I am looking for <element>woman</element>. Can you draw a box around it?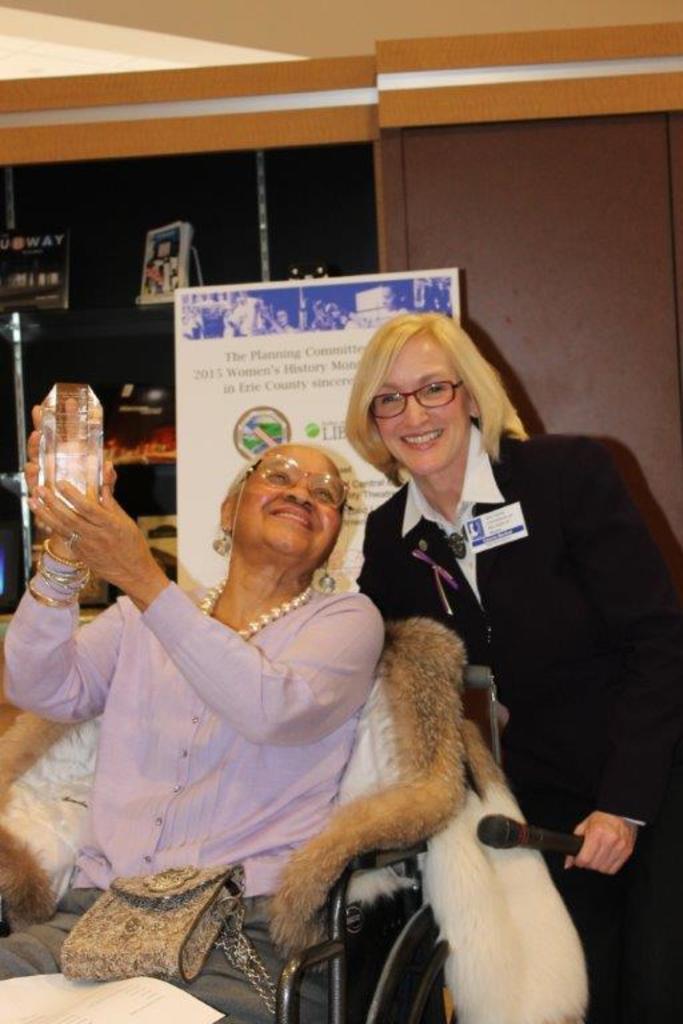
Sure, the bounding box is x1=340 y1=309 x2=682 y2=1023.
